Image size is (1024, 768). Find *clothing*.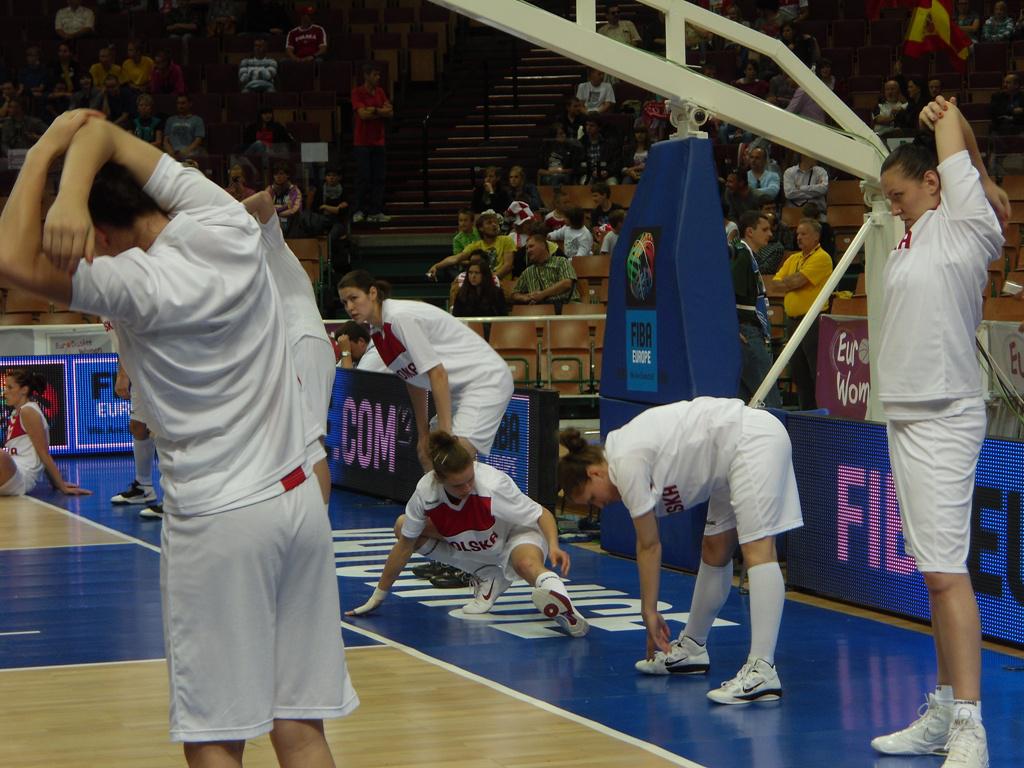
box=[772, 246, 837, 409].
